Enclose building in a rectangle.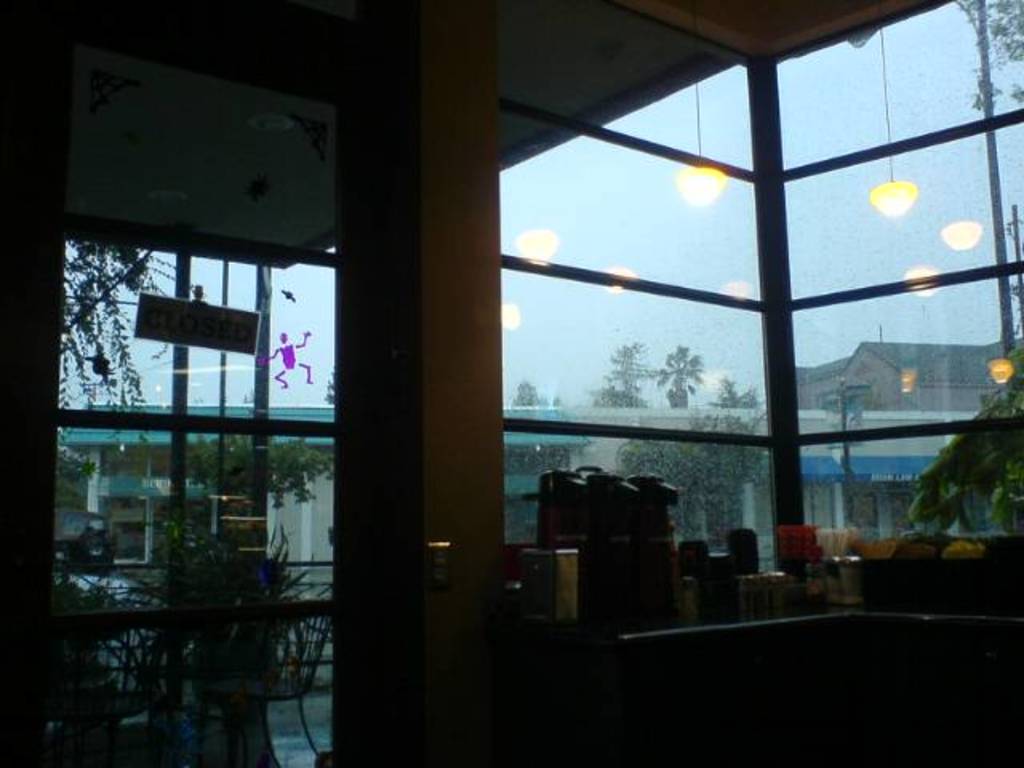
0:0:1022:766.
